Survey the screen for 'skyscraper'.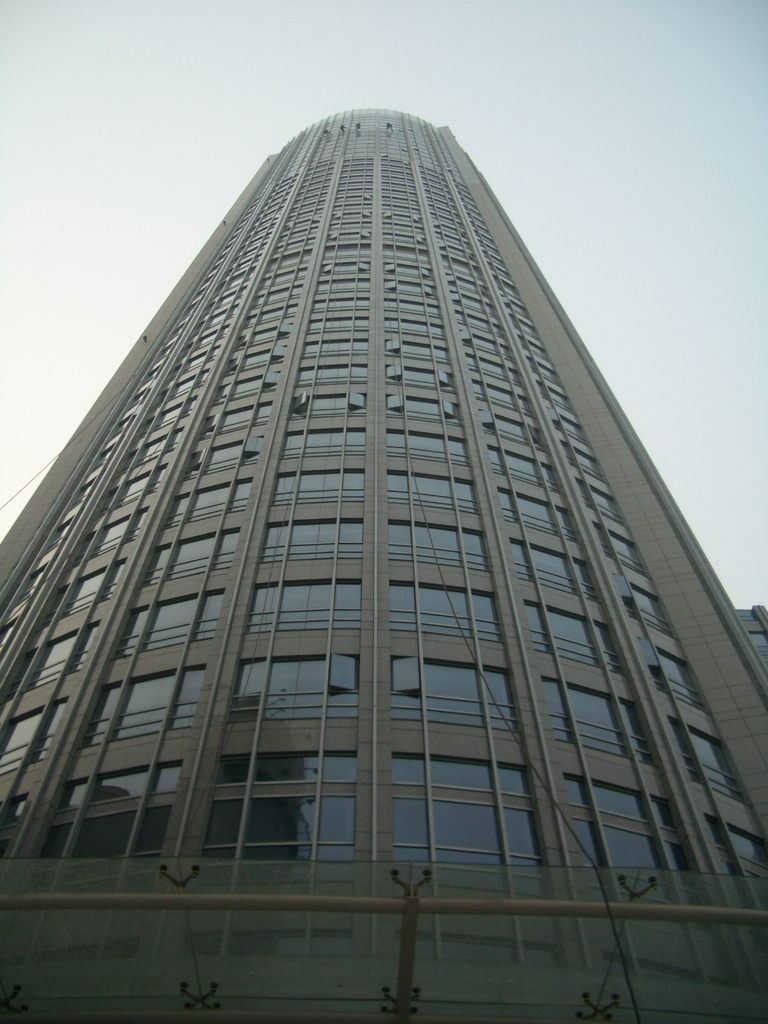
Survey found: rect(0, 103, 767, 1021).
